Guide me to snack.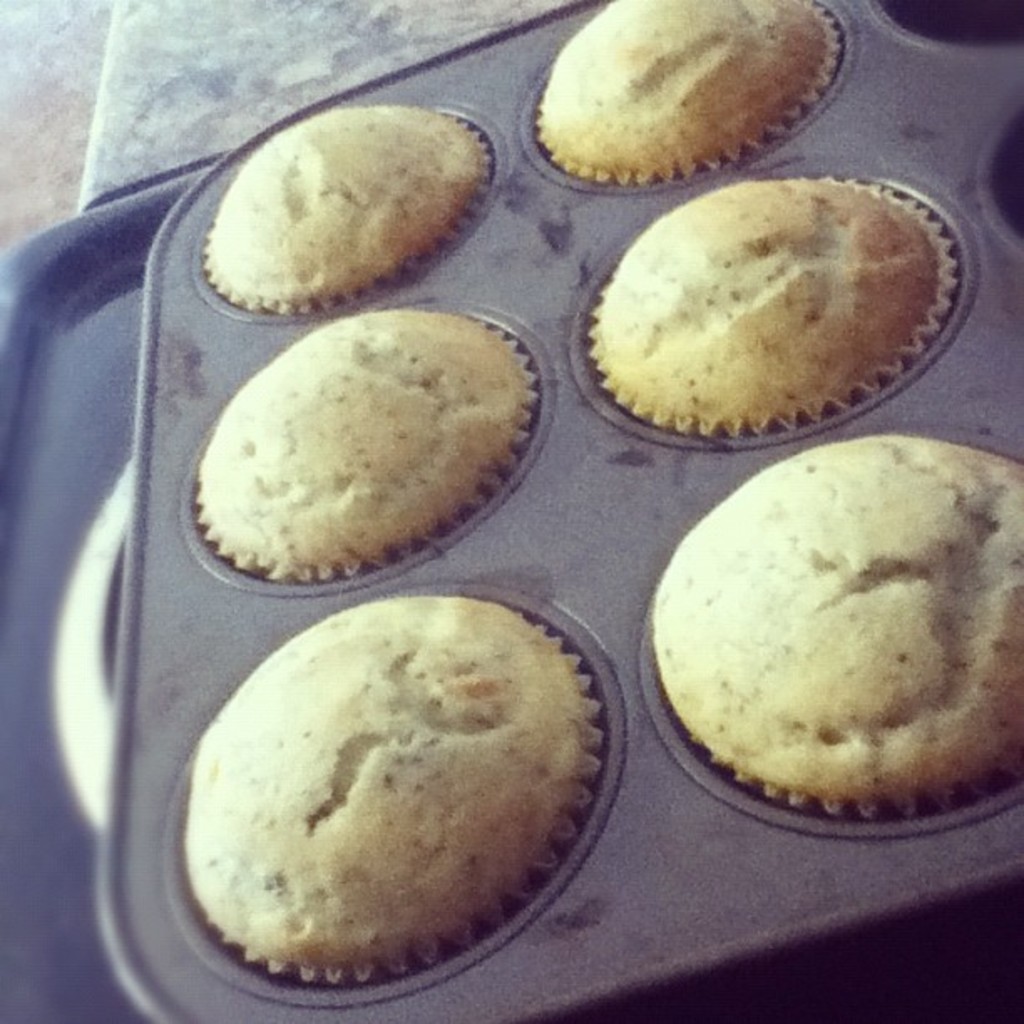
Guidance: <box>584,167,947,430</box>.
